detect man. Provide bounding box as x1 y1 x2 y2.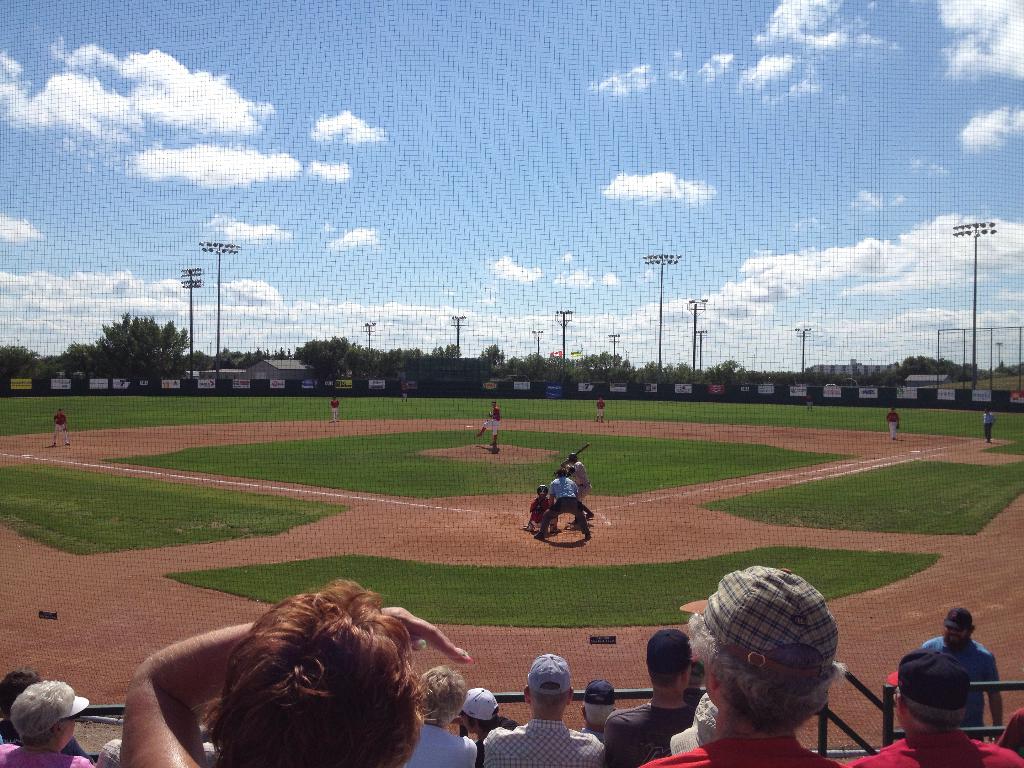
399 383 411 402.
